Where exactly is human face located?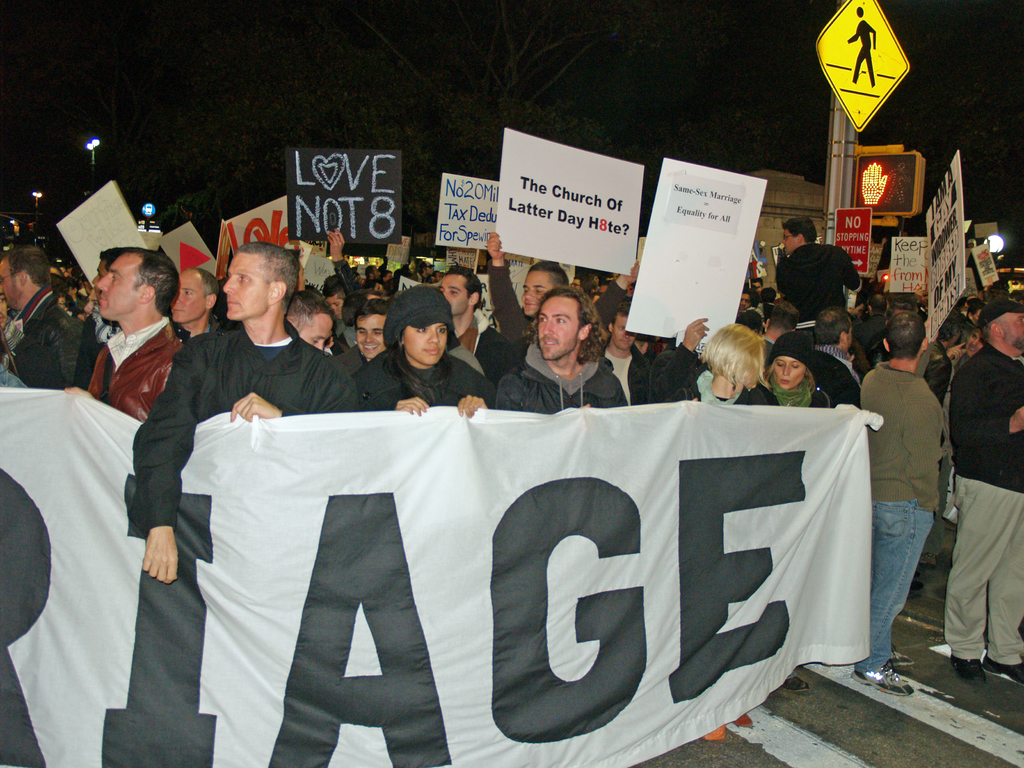
Its bounding box is <box>169,271,204,322</box>.
